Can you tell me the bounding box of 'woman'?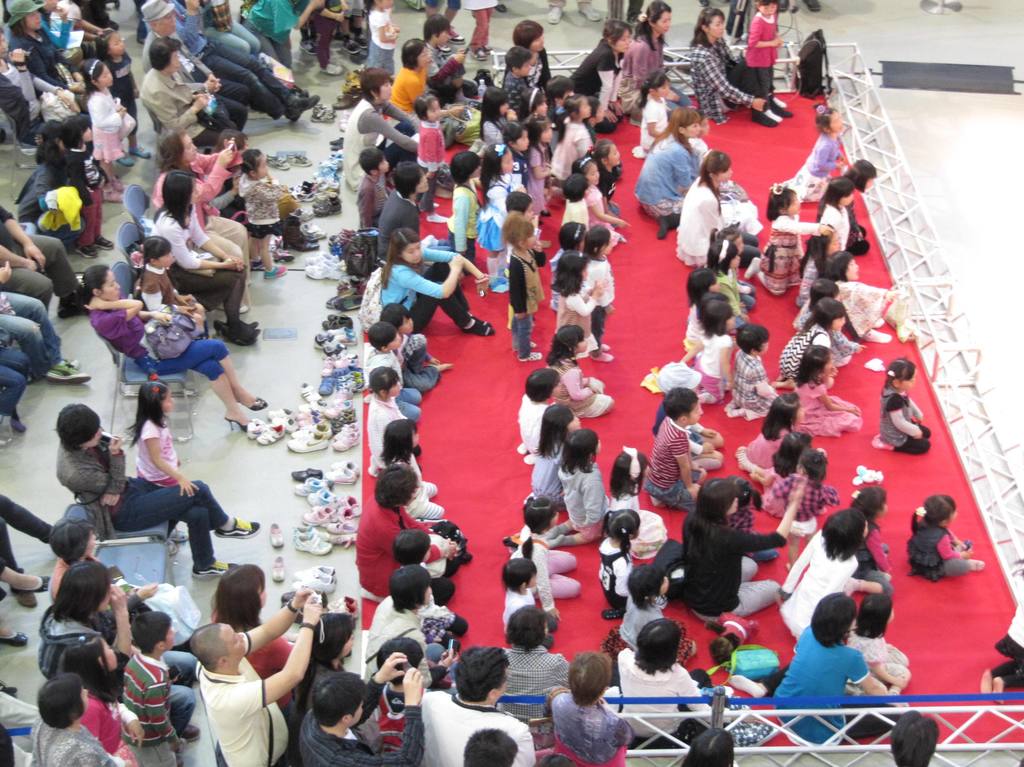
[x1=49, y1=509, x2=206, y2=642].
